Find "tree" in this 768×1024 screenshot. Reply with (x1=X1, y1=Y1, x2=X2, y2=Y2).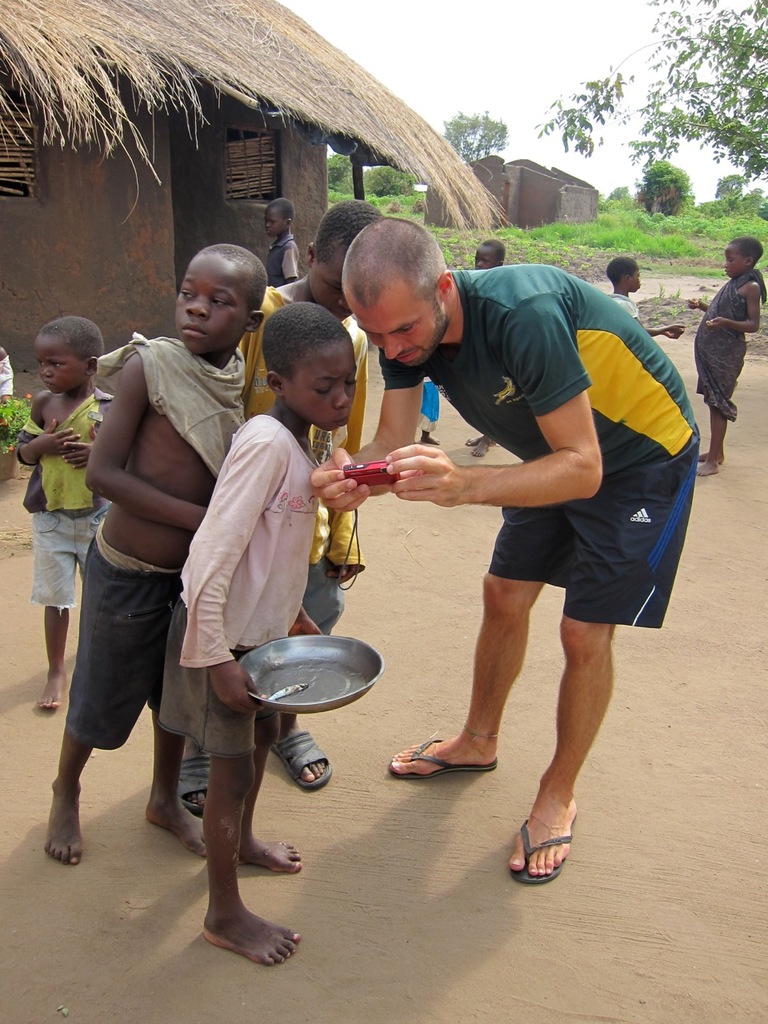
(x1=437, y1=112, x2=507, y2=163).
